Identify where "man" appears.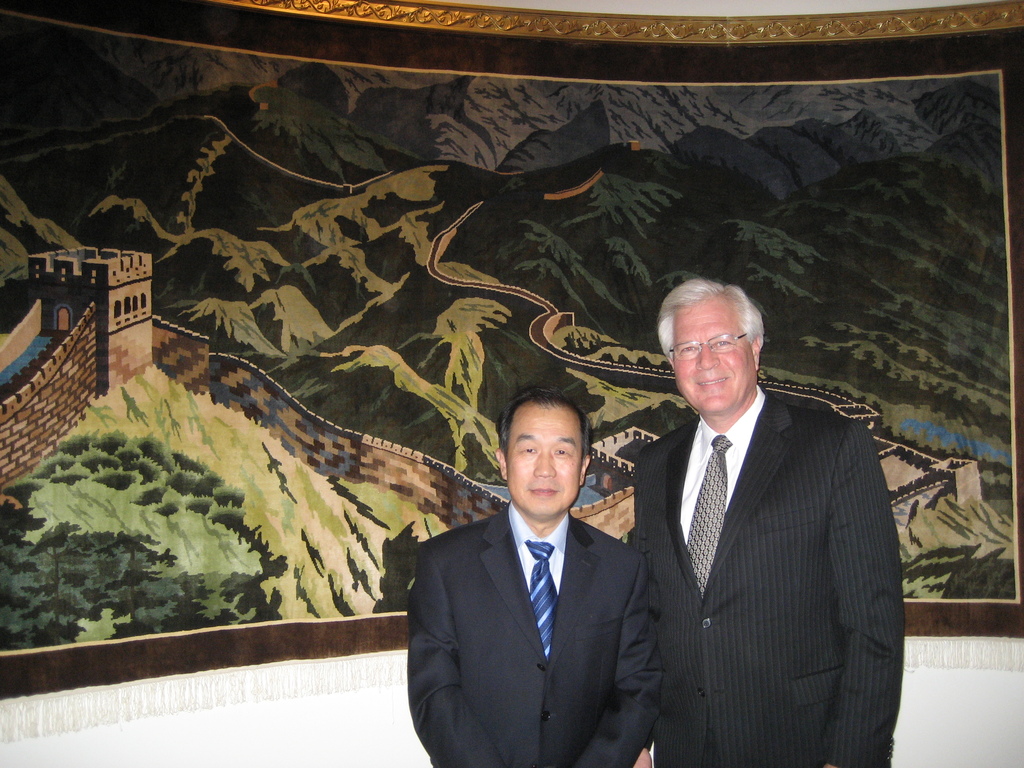
Appears at detection(409, 384, 664, 767).
